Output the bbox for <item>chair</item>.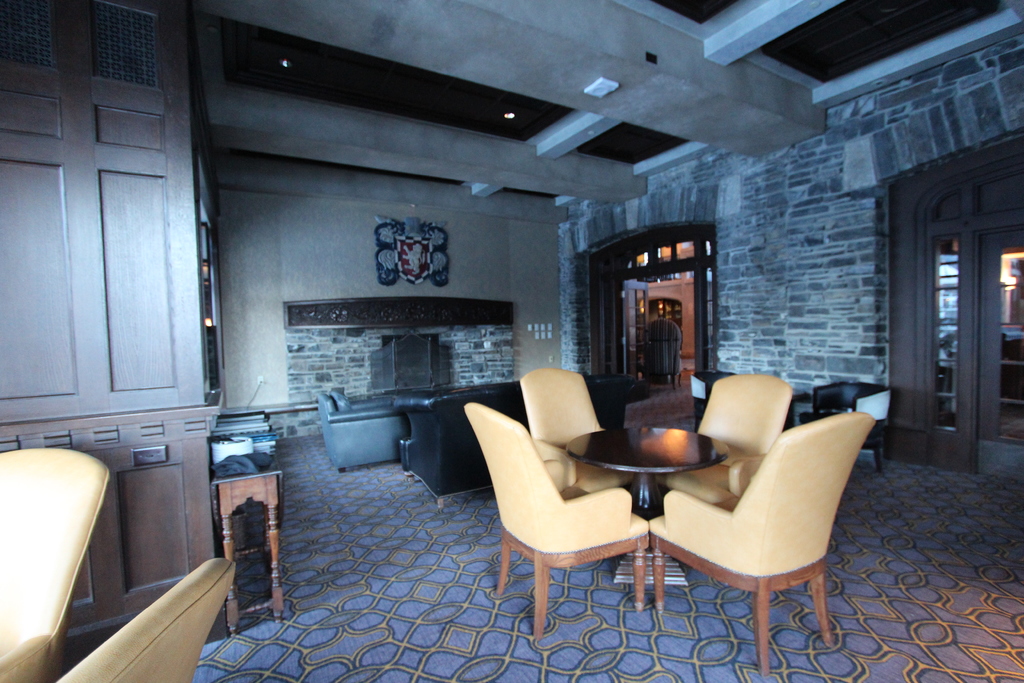
rect(515, 366, 644, 509).
